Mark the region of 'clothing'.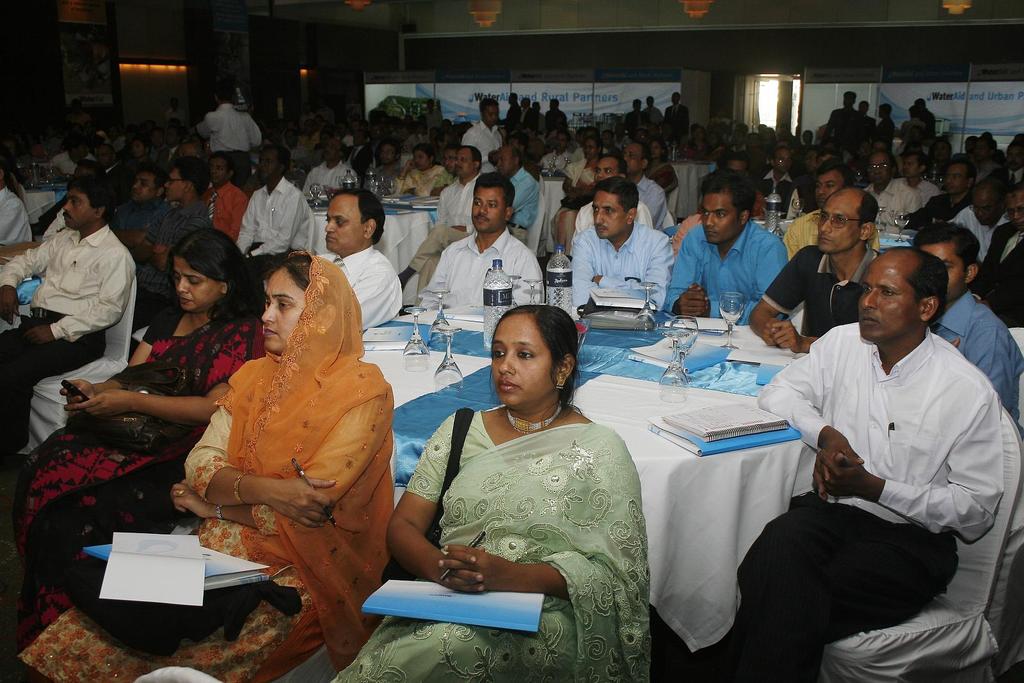
Region: (x1=781, y1=206, x2=883, y2=254).
